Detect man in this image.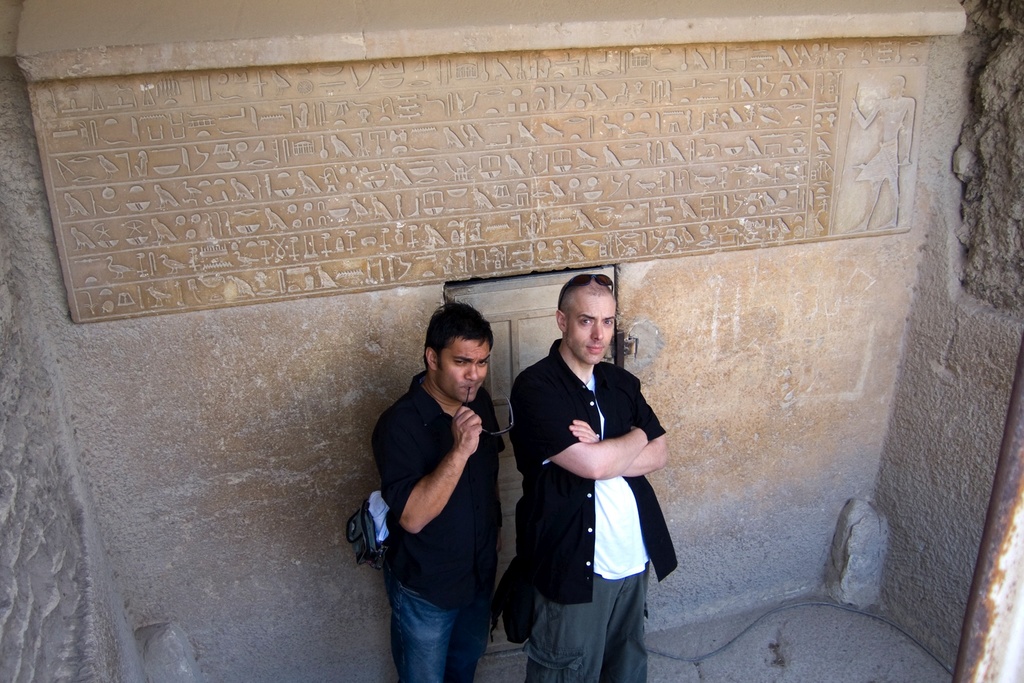
Detection: {"x1": 368, "y1": 303, "x2": 504, "y2": 682}.
